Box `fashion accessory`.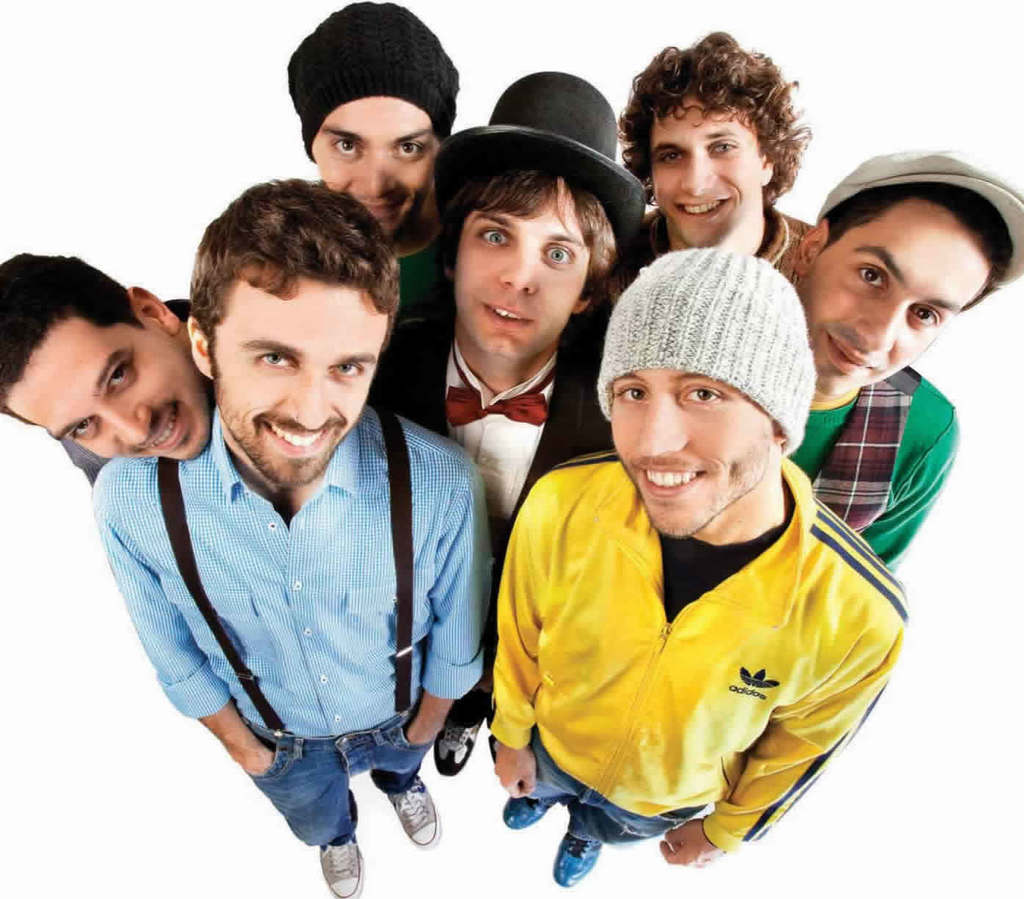
BBox(432, 72, 648, 264).
